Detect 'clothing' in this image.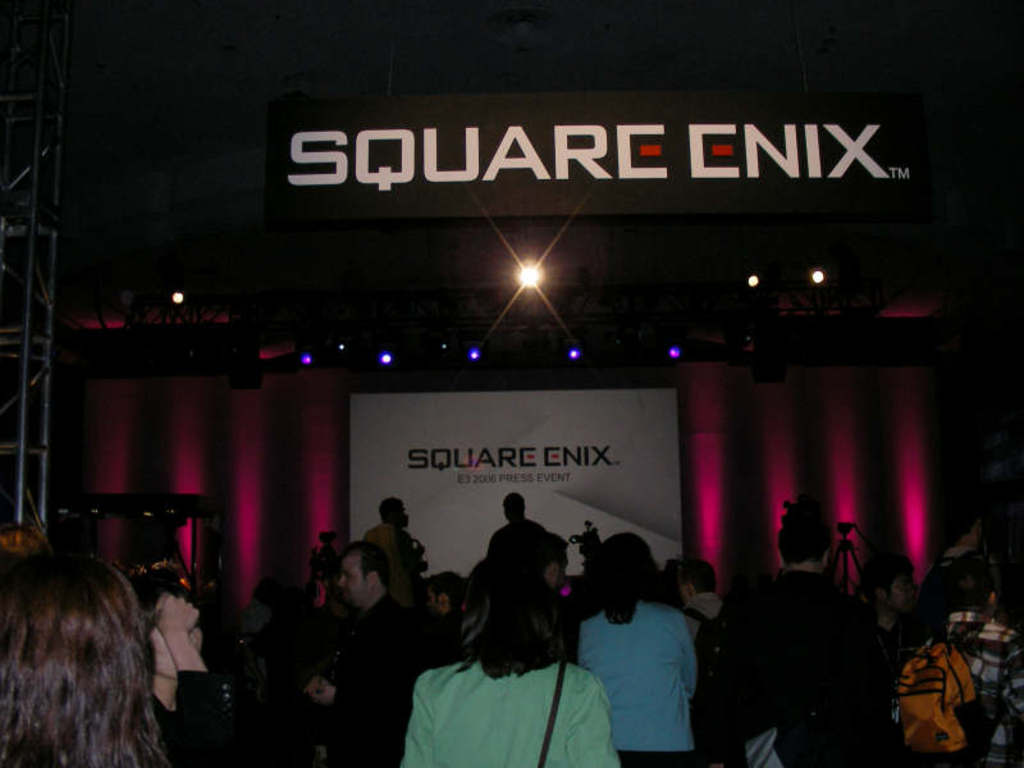
Detection: [x1=881, y1=608, x2=1023, y2=767].
